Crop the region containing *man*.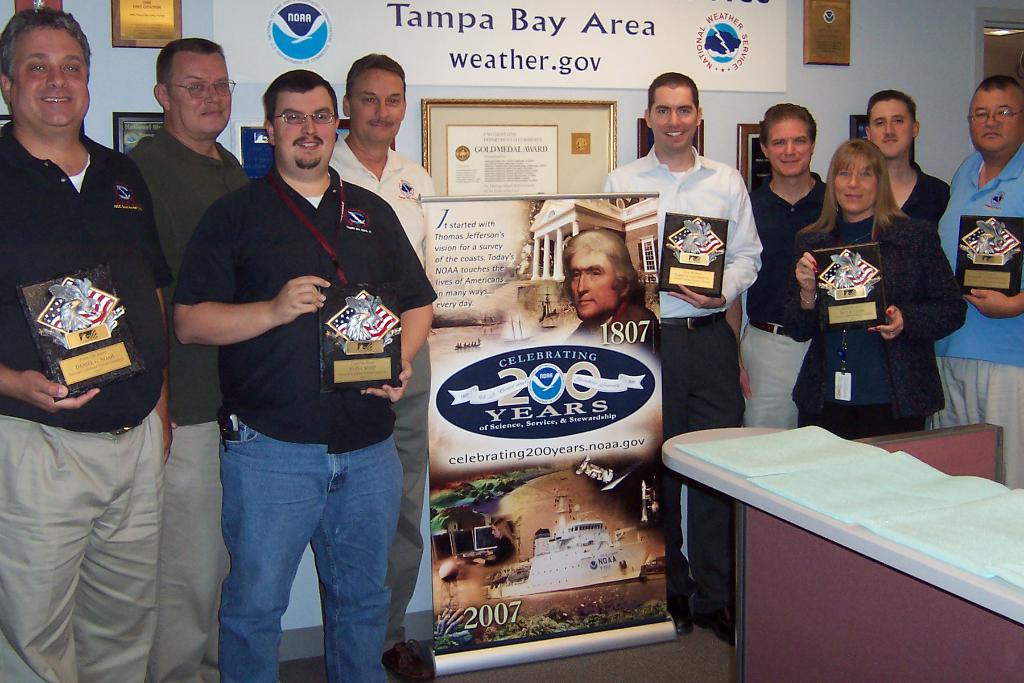
Crop region: left=175, top=71, right=440, bottom=682.
